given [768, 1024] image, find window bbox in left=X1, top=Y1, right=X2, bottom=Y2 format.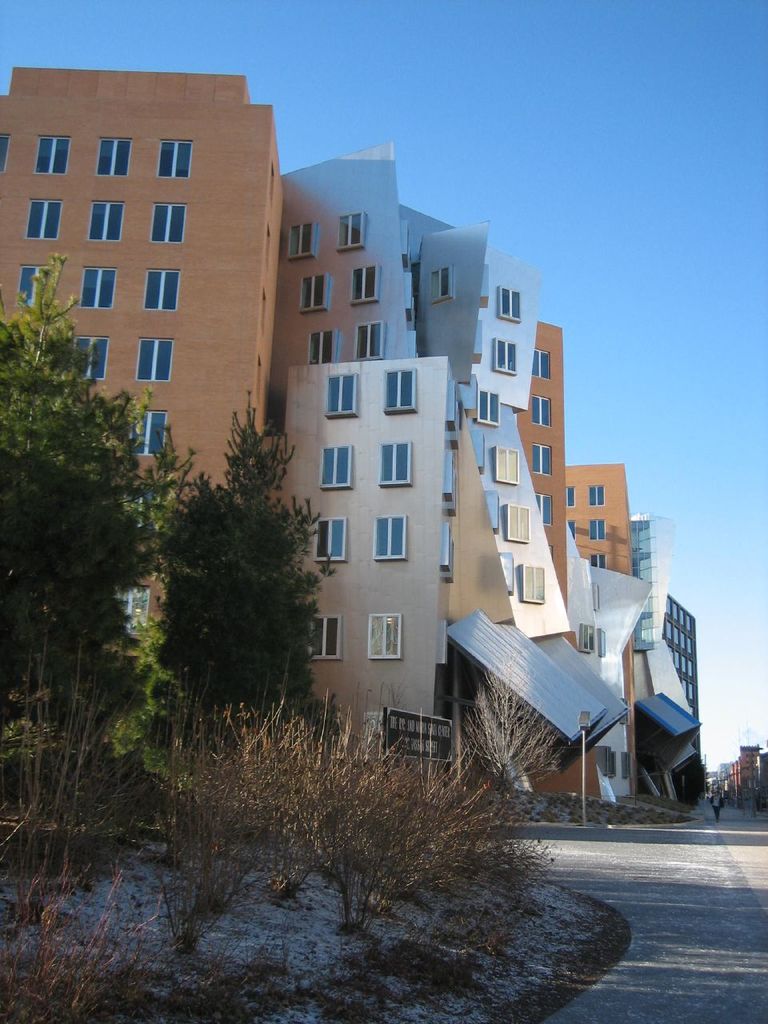
left=316, top=517, right=348, bottom=566.
